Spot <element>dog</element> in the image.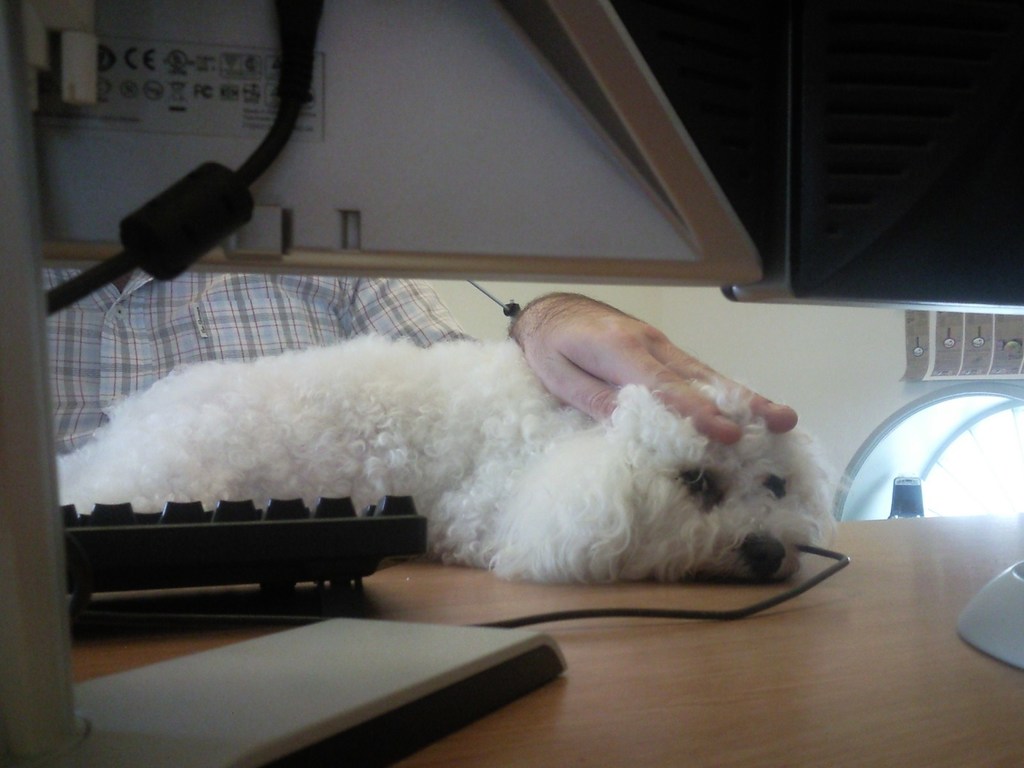
<element>dog</element> found at [left=58, top=335, right=852, bottom=589].
